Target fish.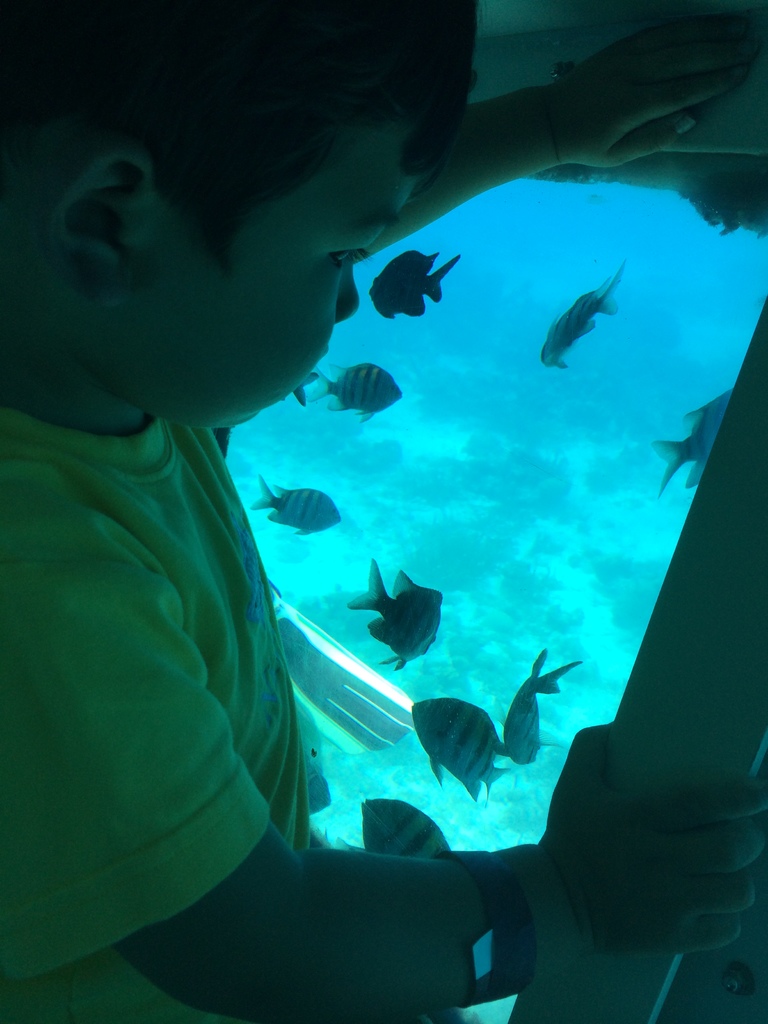
Target region: <region>311, 358, 410, 426</region>.
